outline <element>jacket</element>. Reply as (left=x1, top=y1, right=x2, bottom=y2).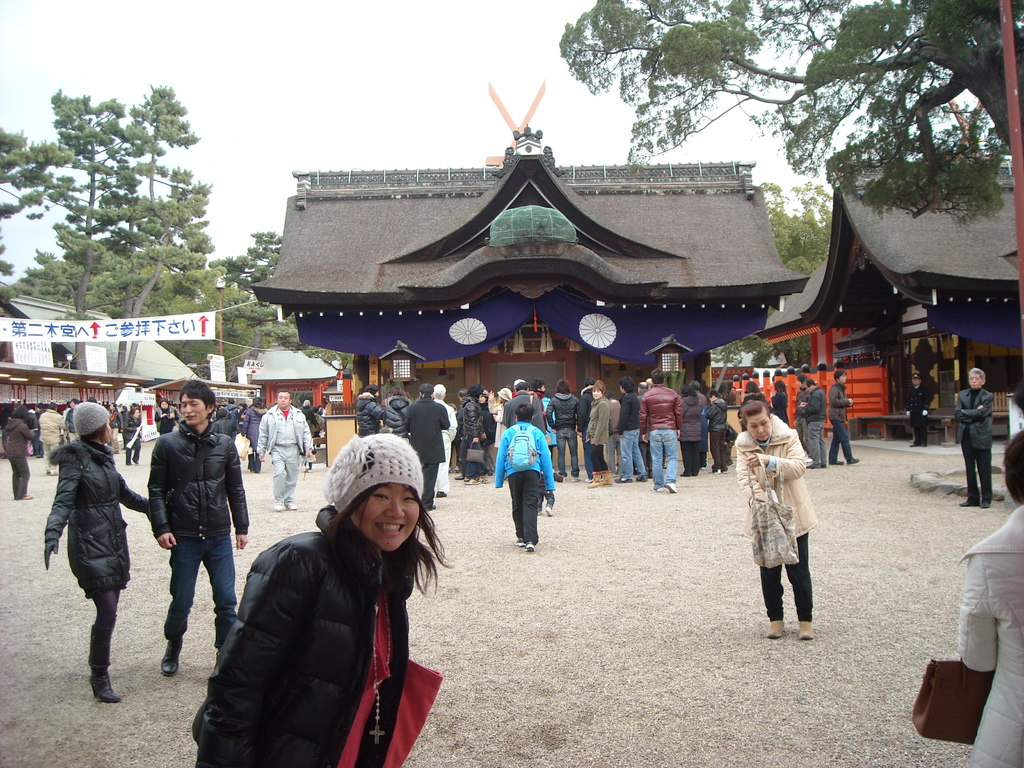
(left=4, top=420, right=41, bottom=457).
